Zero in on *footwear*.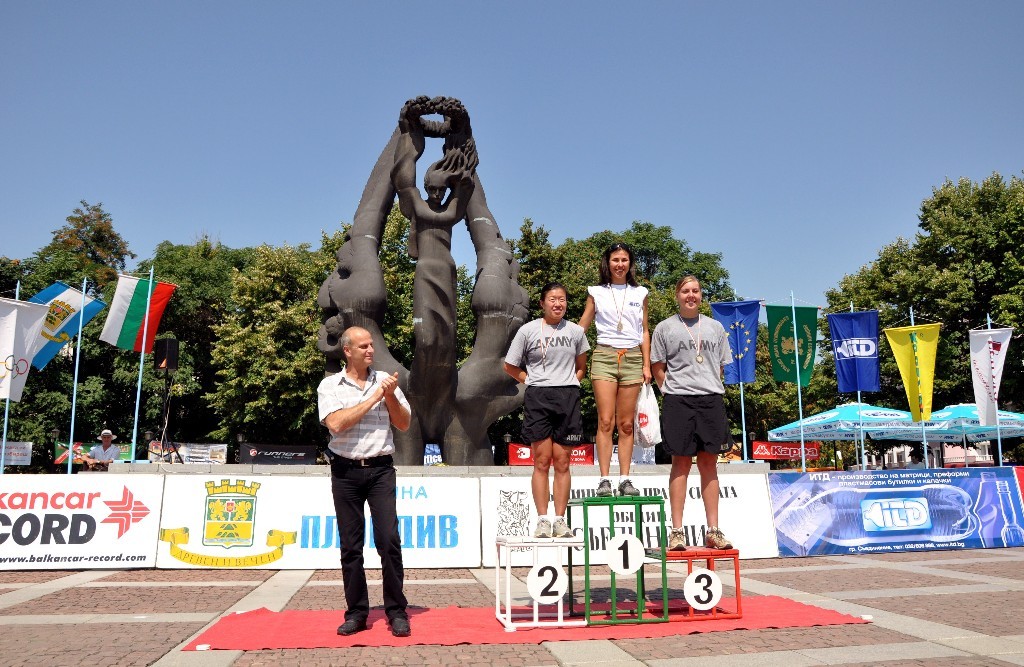
Zeroed in: crop(537, 519, 551, 538).
